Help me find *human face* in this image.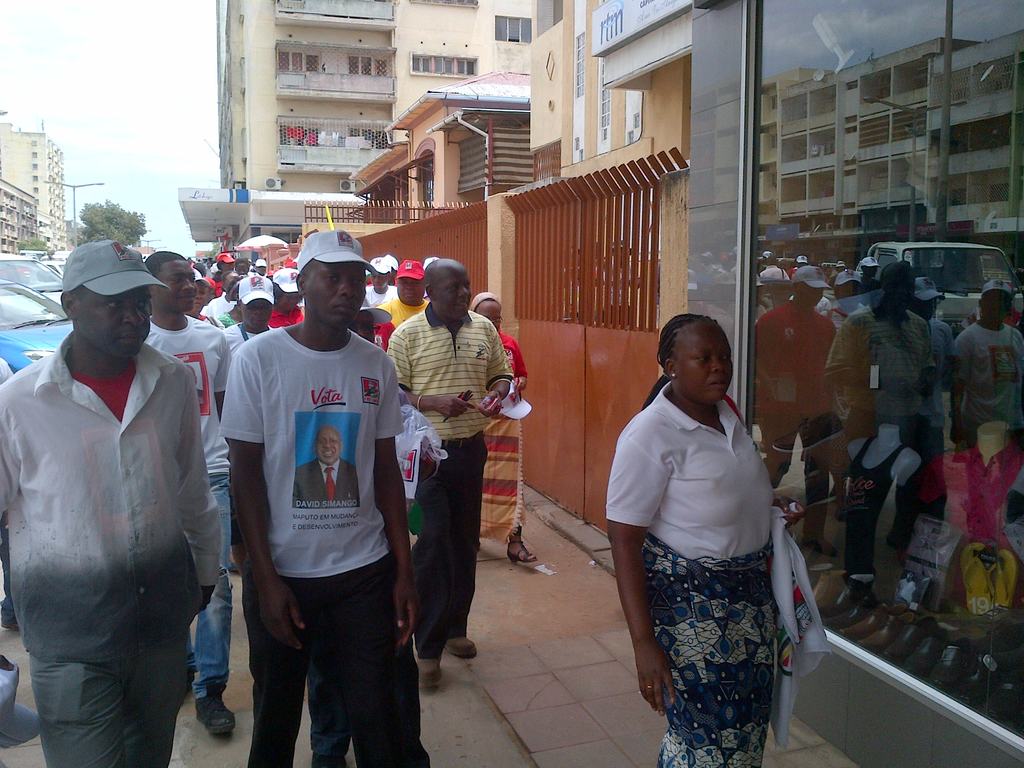
Found it: <region>276, 294, 300, 312</region>.
